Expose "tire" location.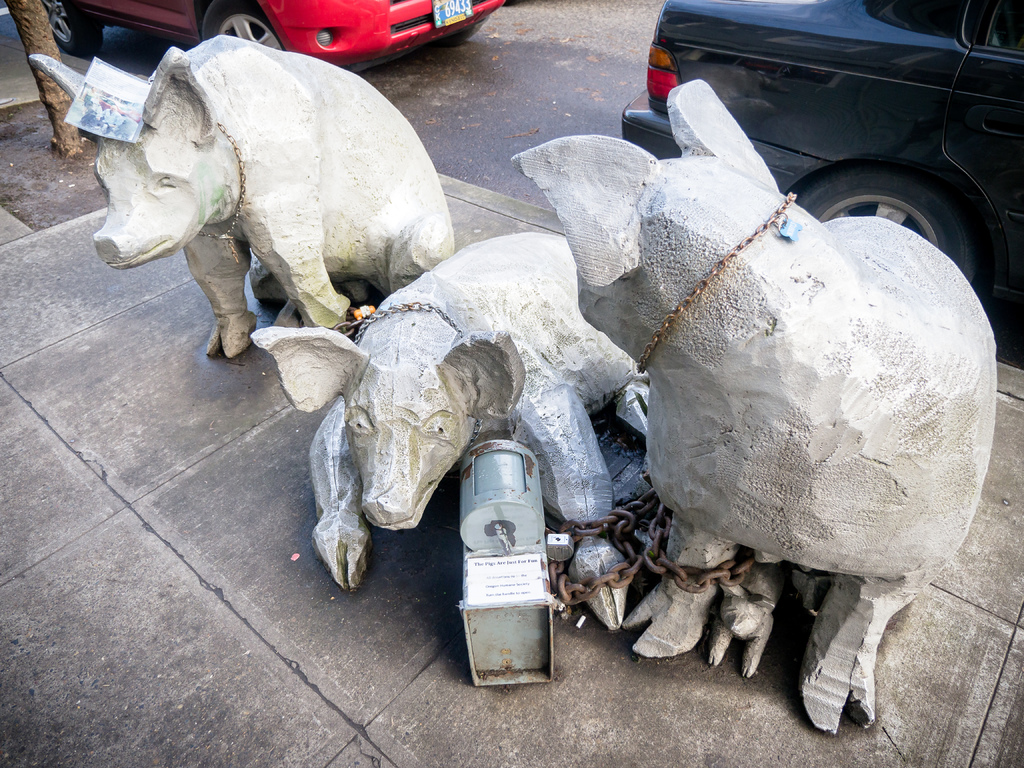
Exposed at {"left": 794, "top": 168, "right": 982, "bottom": 291}.
